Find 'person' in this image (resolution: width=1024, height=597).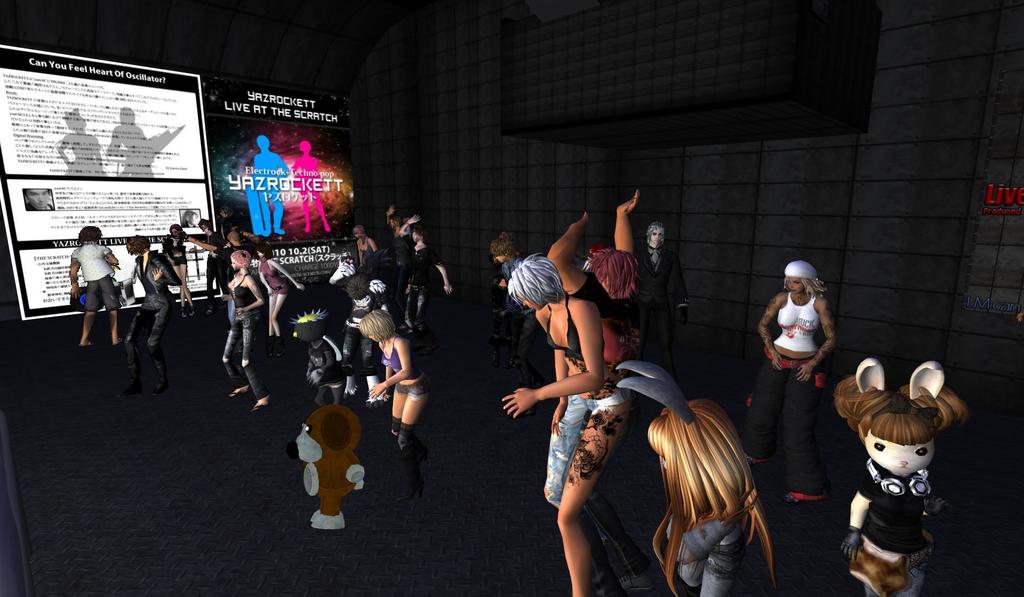
box=[67, 224, 122, 354].
